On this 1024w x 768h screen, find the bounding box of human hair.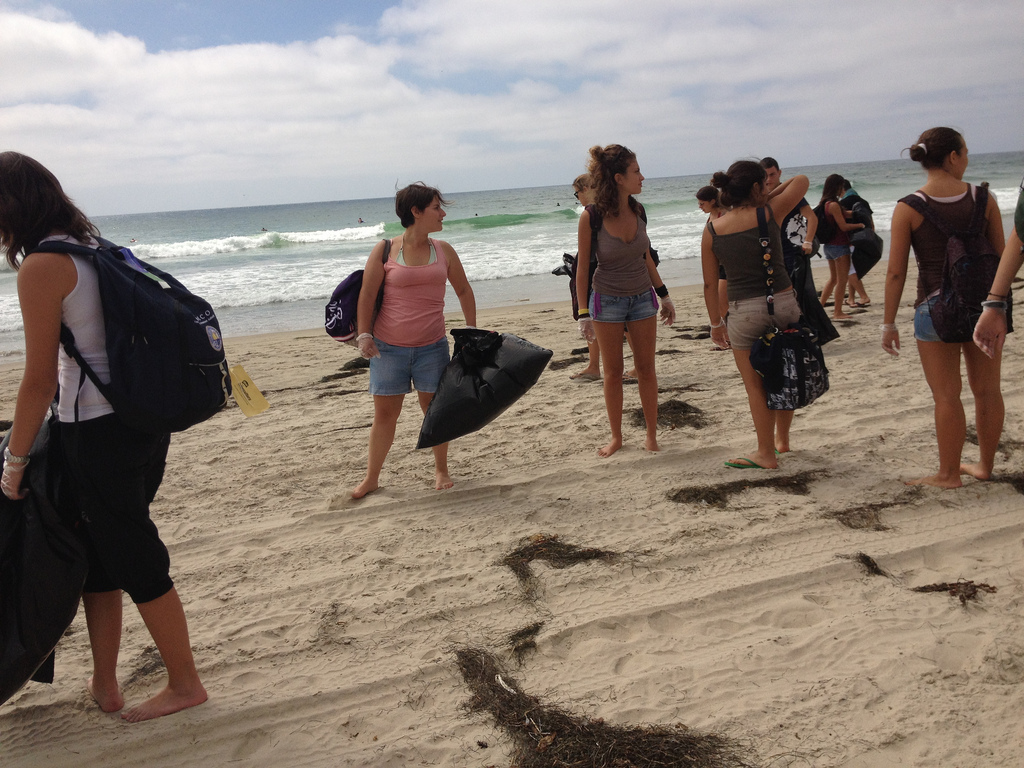
Bounding box: region(897, 125, 963, 169).
